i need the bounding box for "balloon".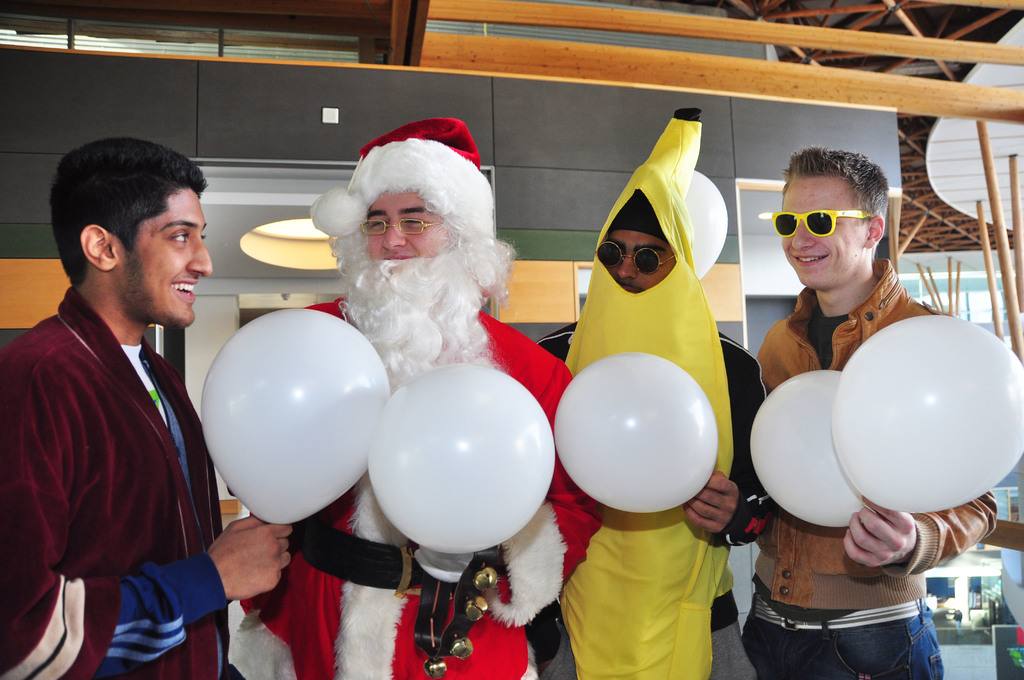
Here it is: {"left": 748, "top": 368, "right": 876, "bottom": 530}.
